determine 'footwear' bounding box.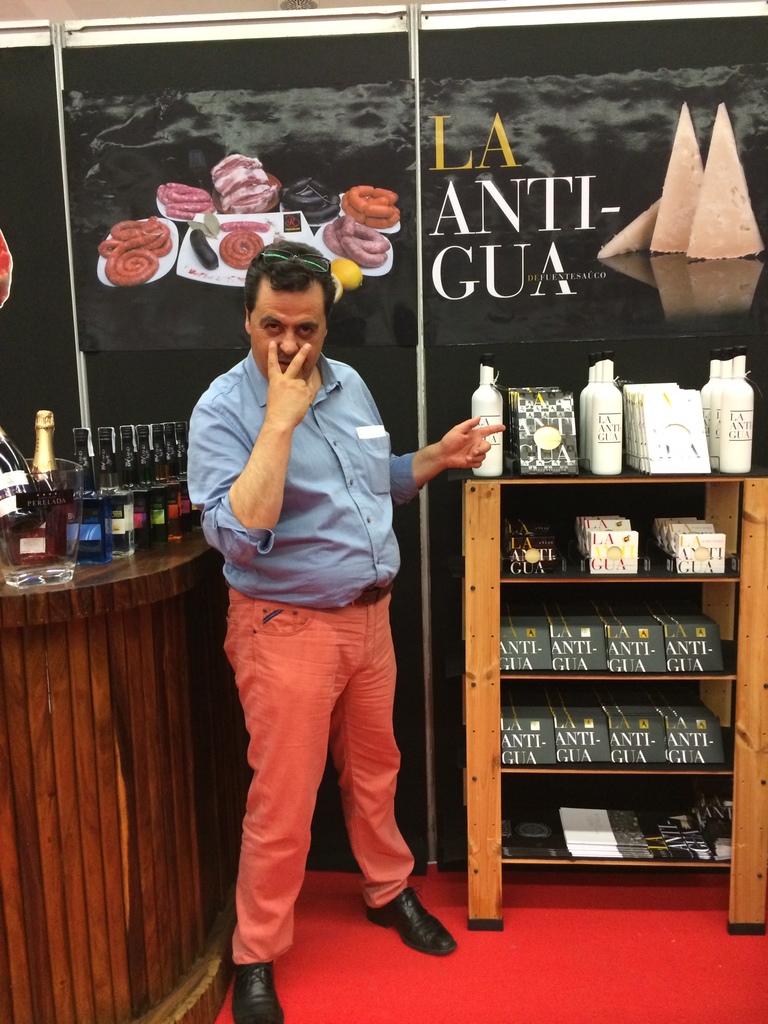
Determined: crop(231, 959, 287, 1023).
